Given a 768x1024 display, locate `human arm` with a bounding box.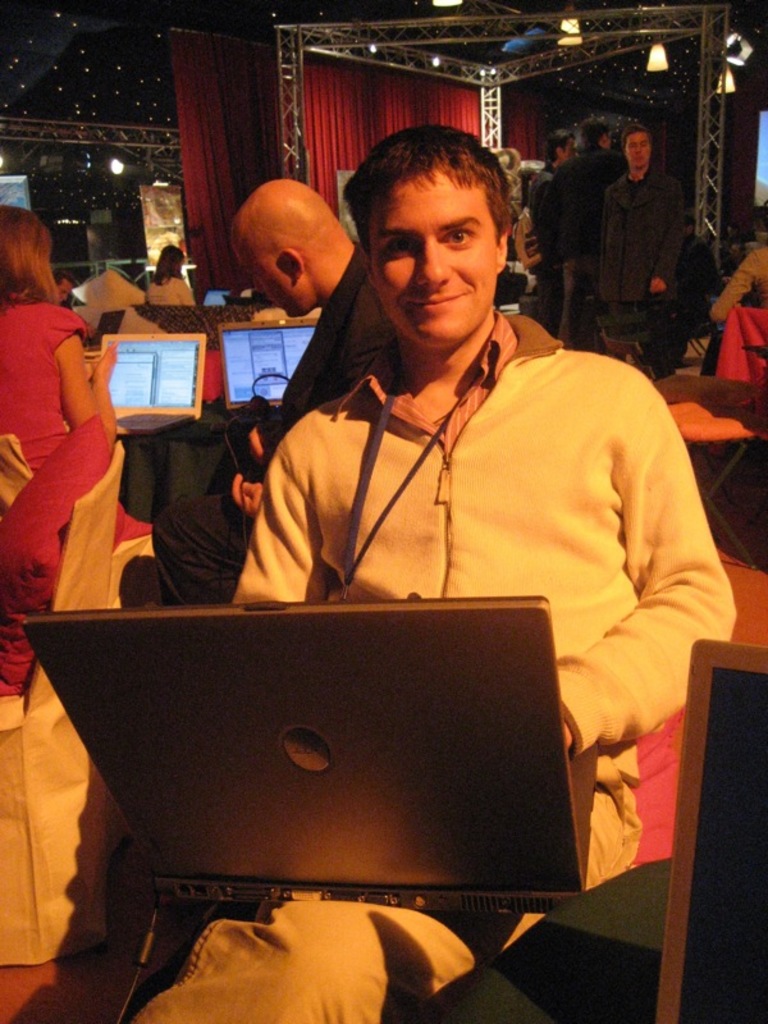
Located: 708,251,758,325.
